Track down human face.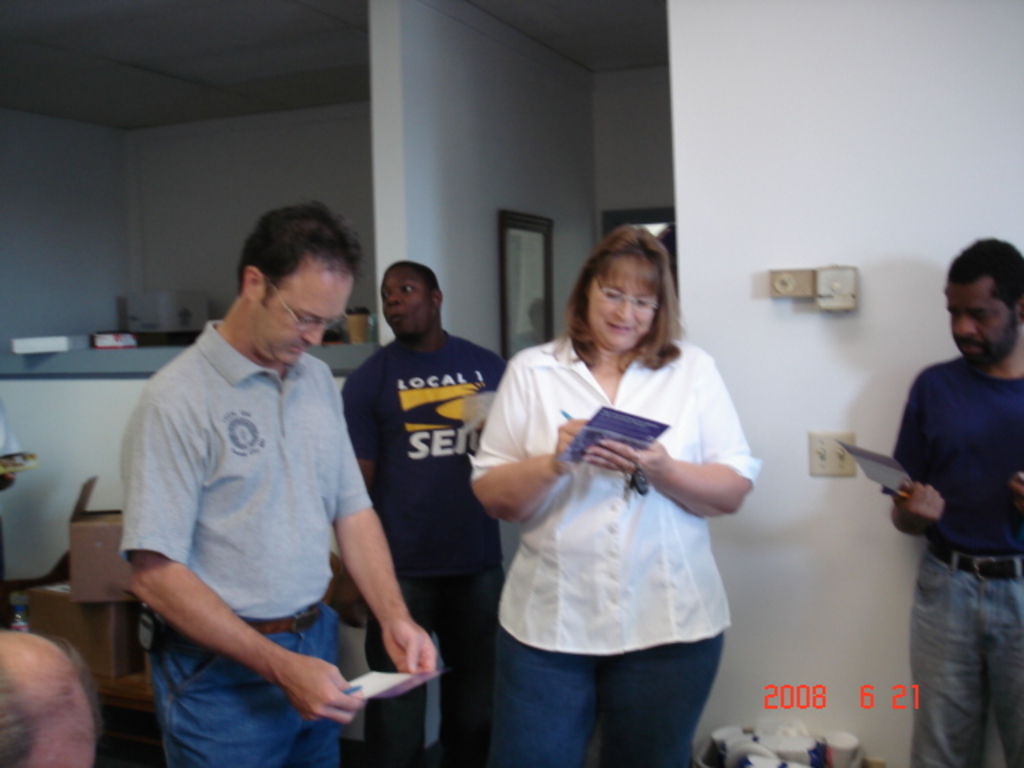
Tracked to box(586, 270, 664, 355).
